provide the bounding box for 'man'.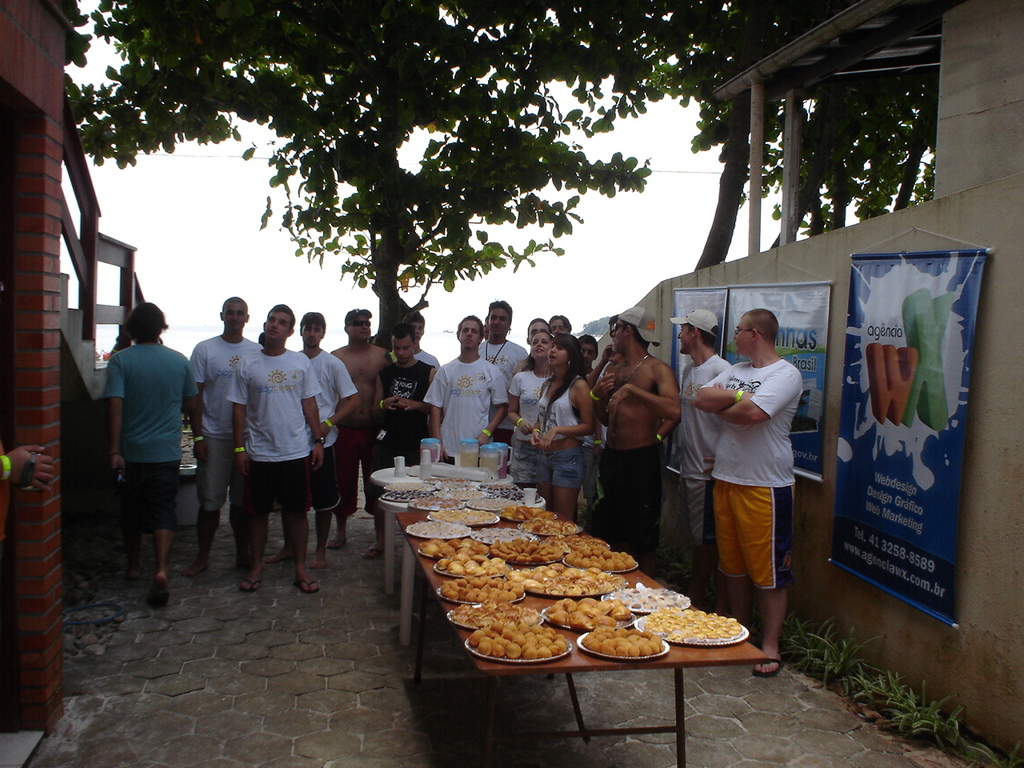
(190, 298, 263, 581).
